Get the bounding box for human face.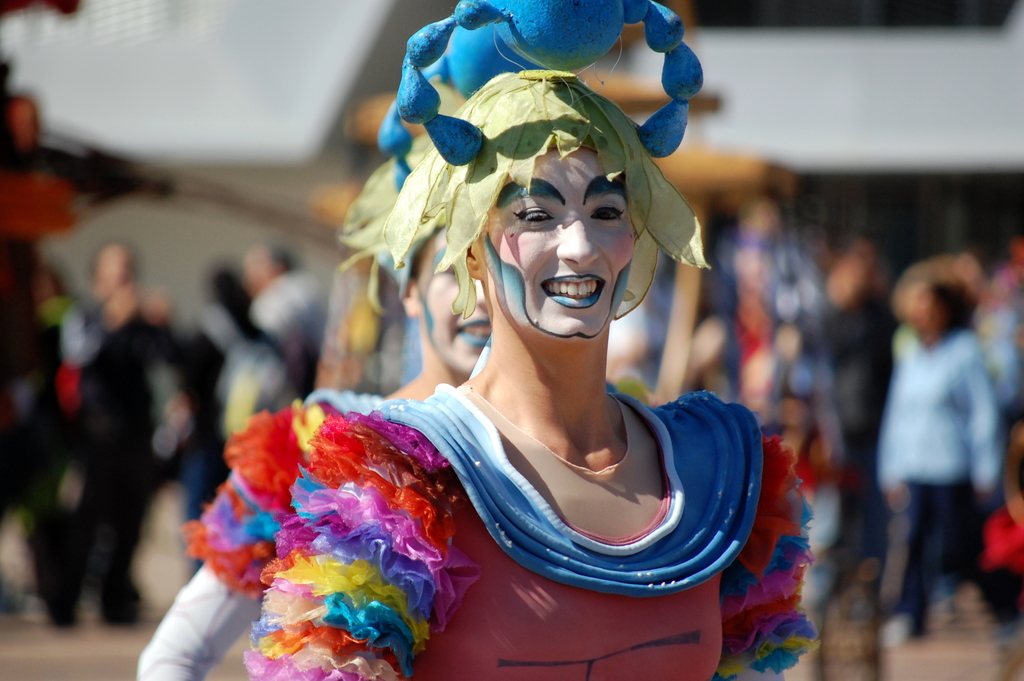
[414,228,490,372].
